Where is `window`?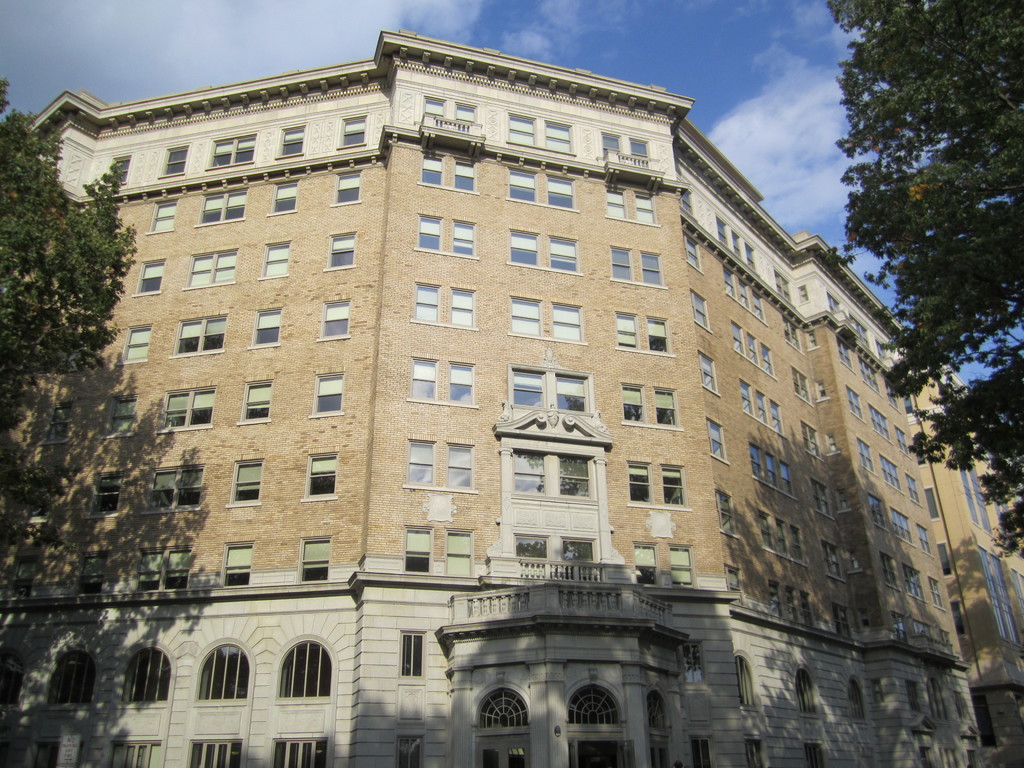
(255, 311, 282, 344).
